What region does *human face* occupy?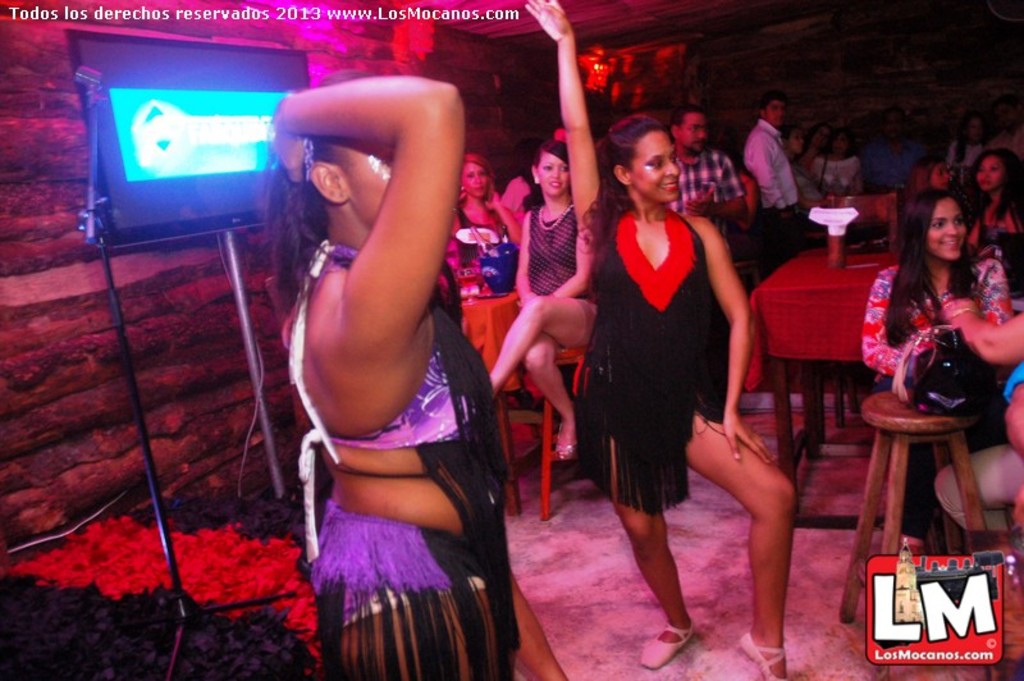
x1=536 y1=155 x2=570 y2=193.
